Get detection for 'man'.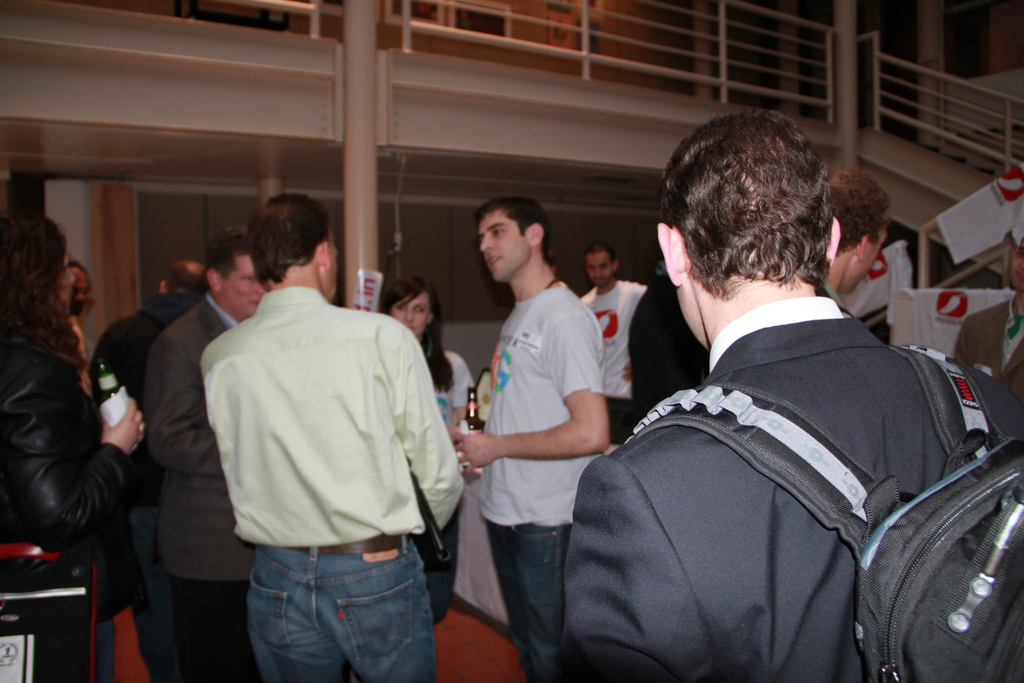
Detection: detection(135, 209, 266, 681).
